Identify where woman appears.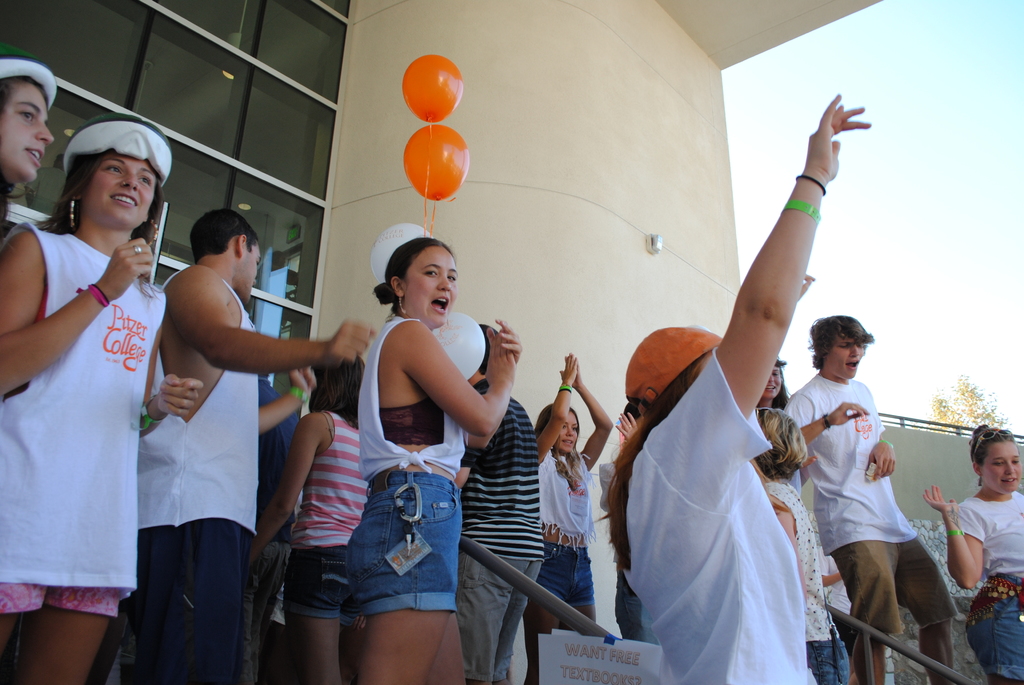
Appears at (915, 425, 1023, 674).
